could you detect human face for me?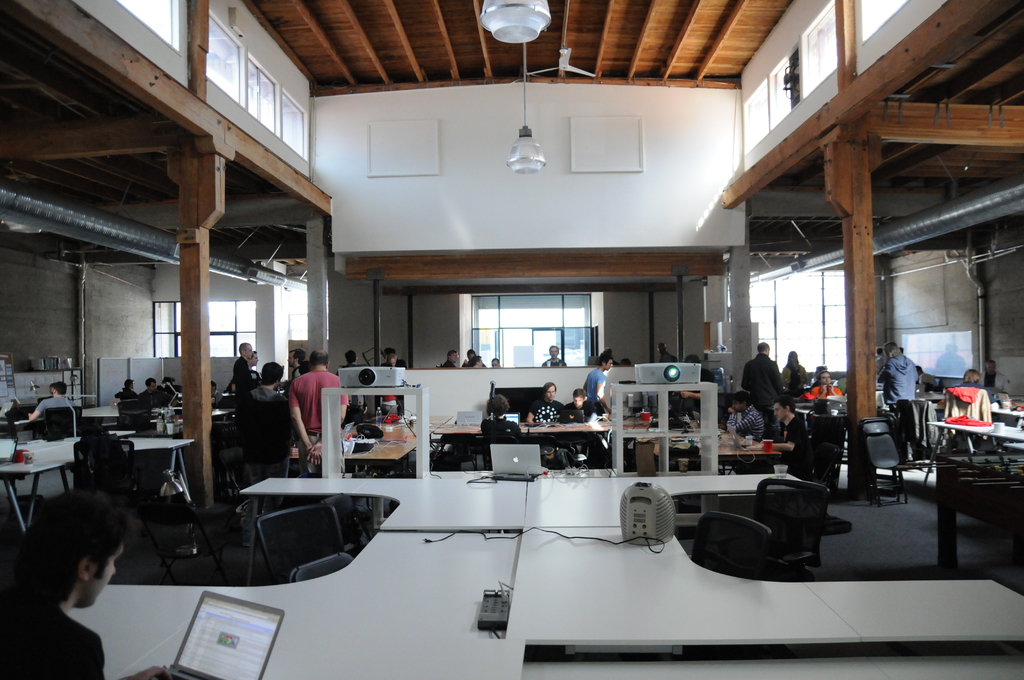
Detection result: x1=575 y1=395 x2=582 y2=405.
